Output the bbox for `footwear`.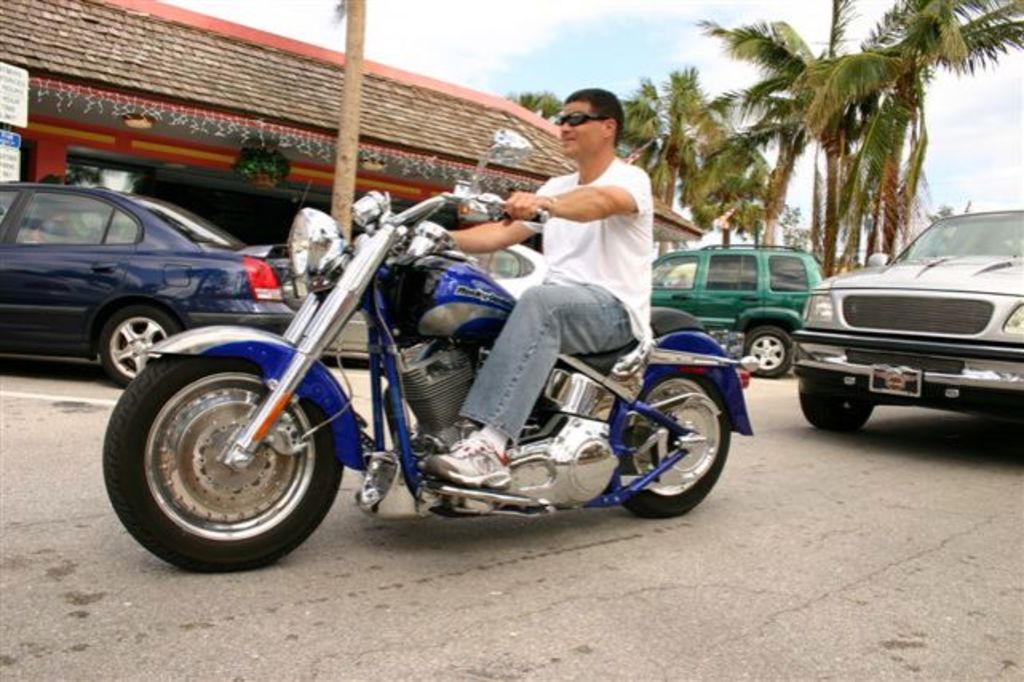
420,431,511,492.
